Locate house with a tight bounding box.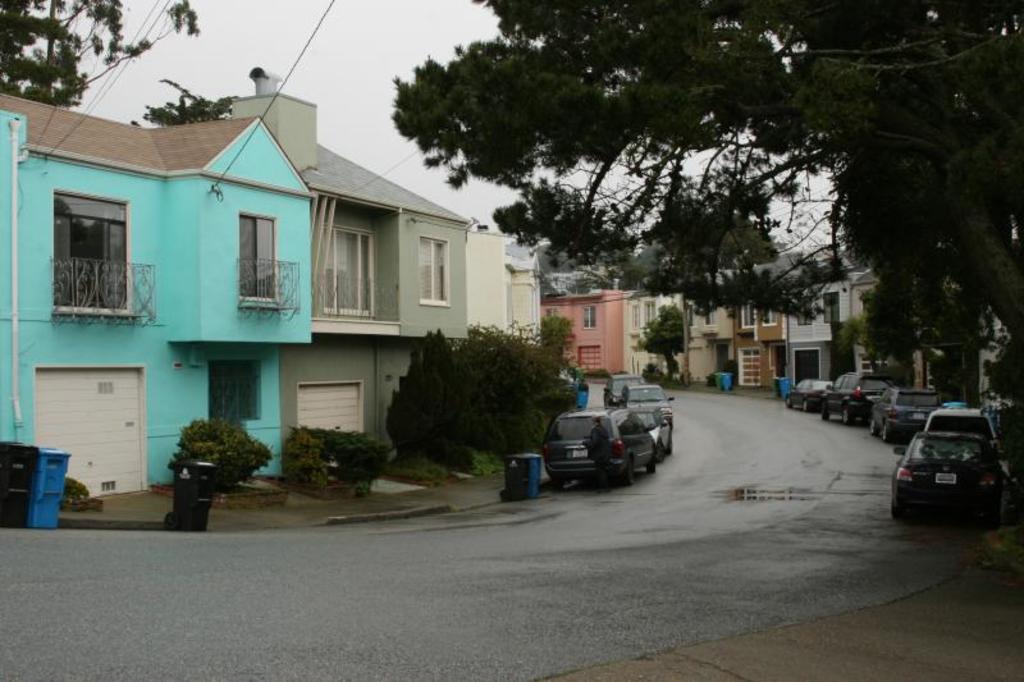
681, 270, 722, 379.
